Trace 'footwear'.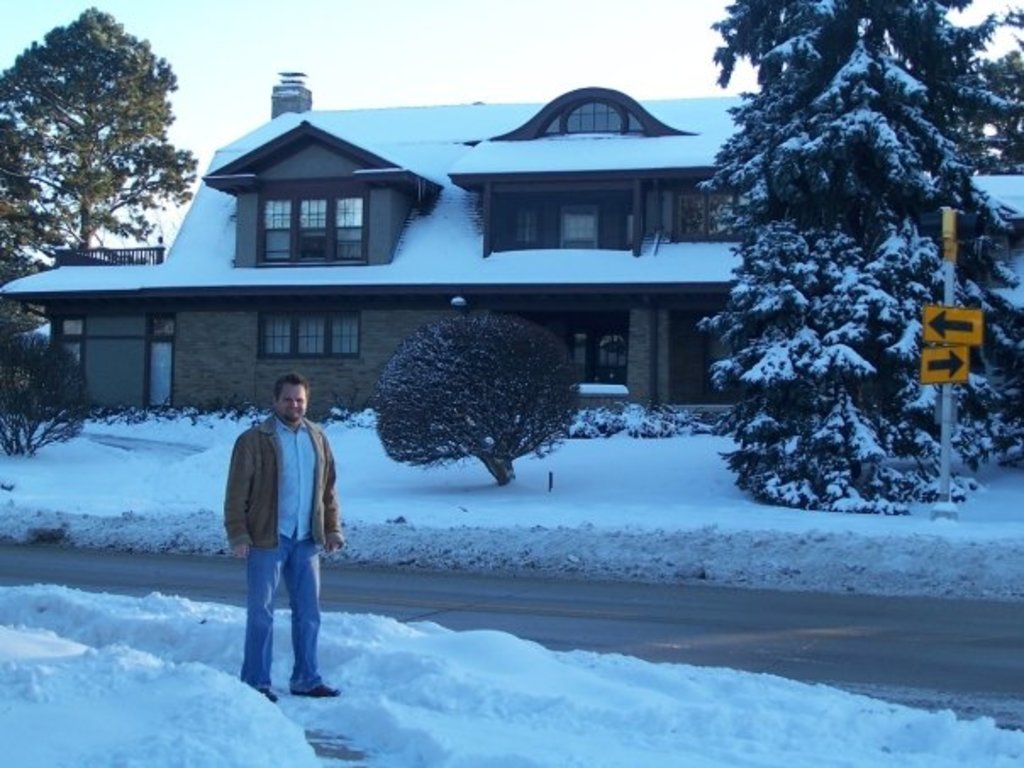
Traced to [left=253, top=692, right=283, bottom=707].
